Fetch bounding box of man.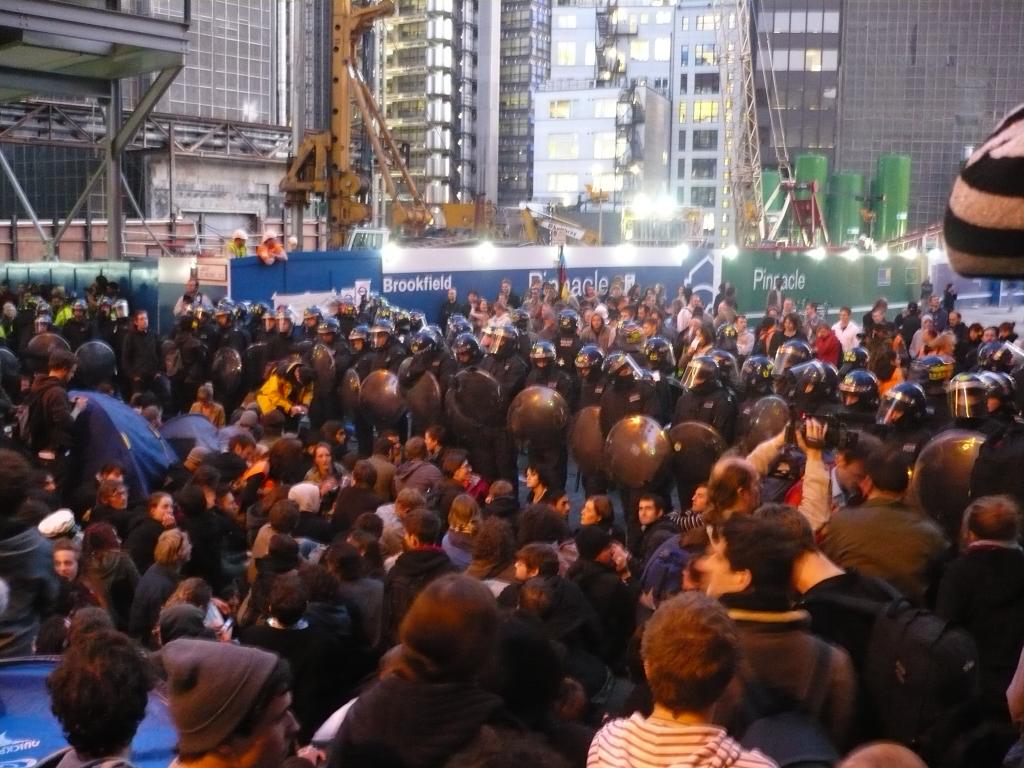
Bbox: (left=782, top=300, right=796, bottom=314).
